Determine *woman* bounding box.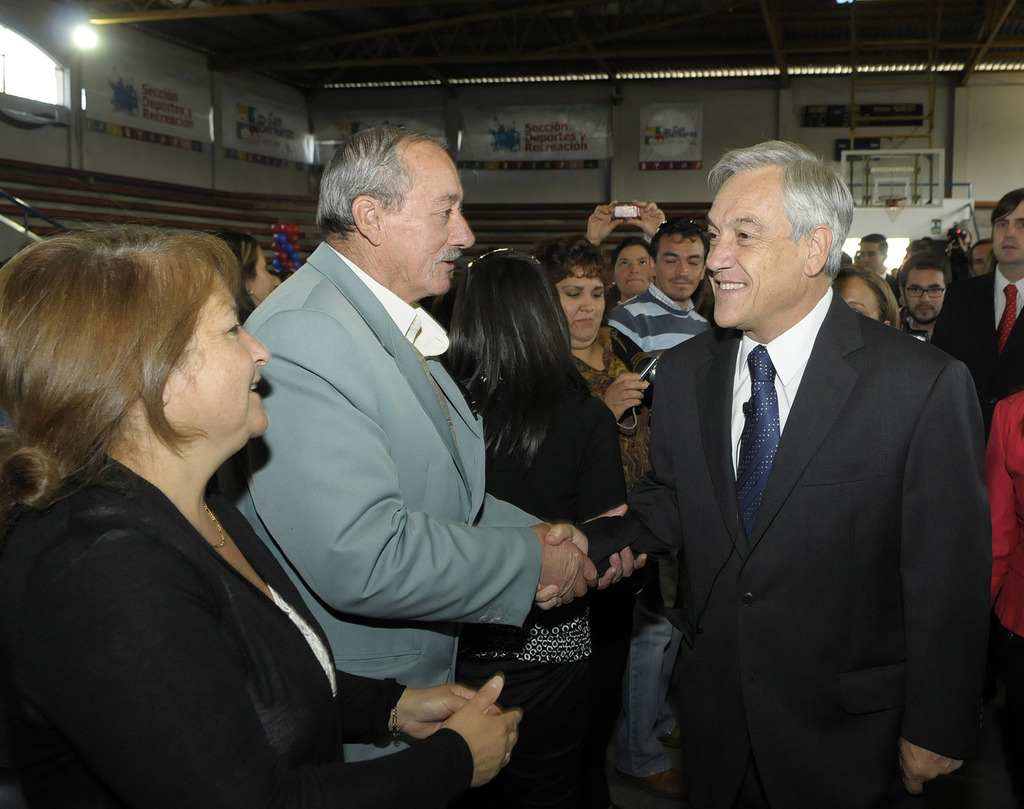
Determined: x1=831 y1=266 x2=901 y2=332.
